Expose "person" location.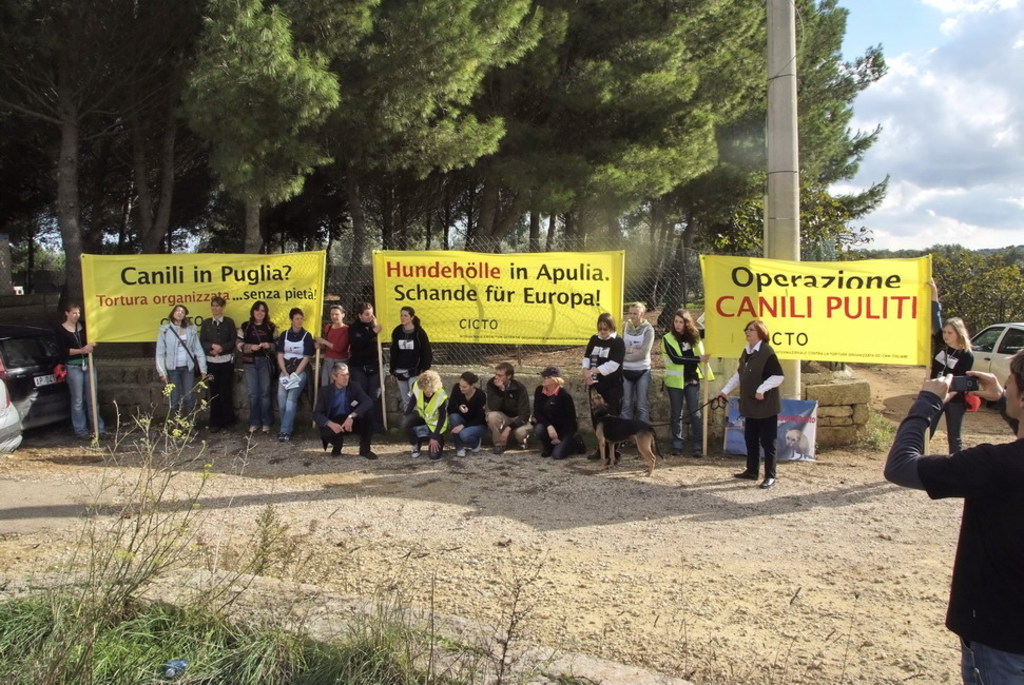
Exposed at BBox(58, 299, 104, 437).
